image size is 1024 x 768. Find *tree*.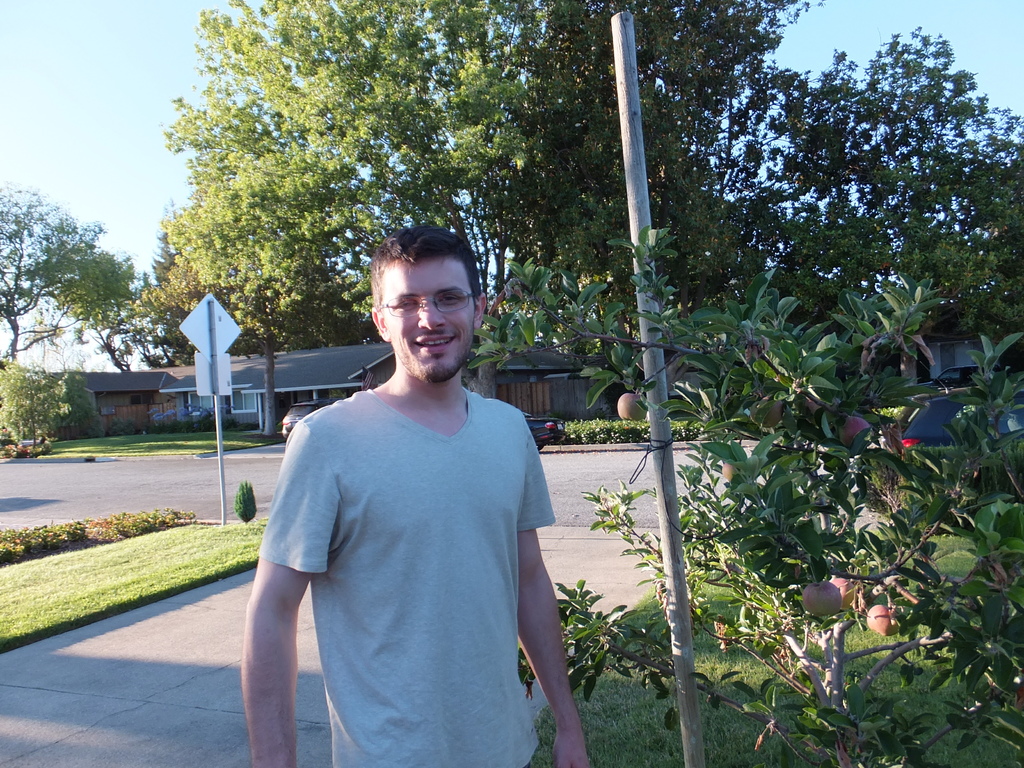
(x1=0, y1=172, x2=125, y2=364).
